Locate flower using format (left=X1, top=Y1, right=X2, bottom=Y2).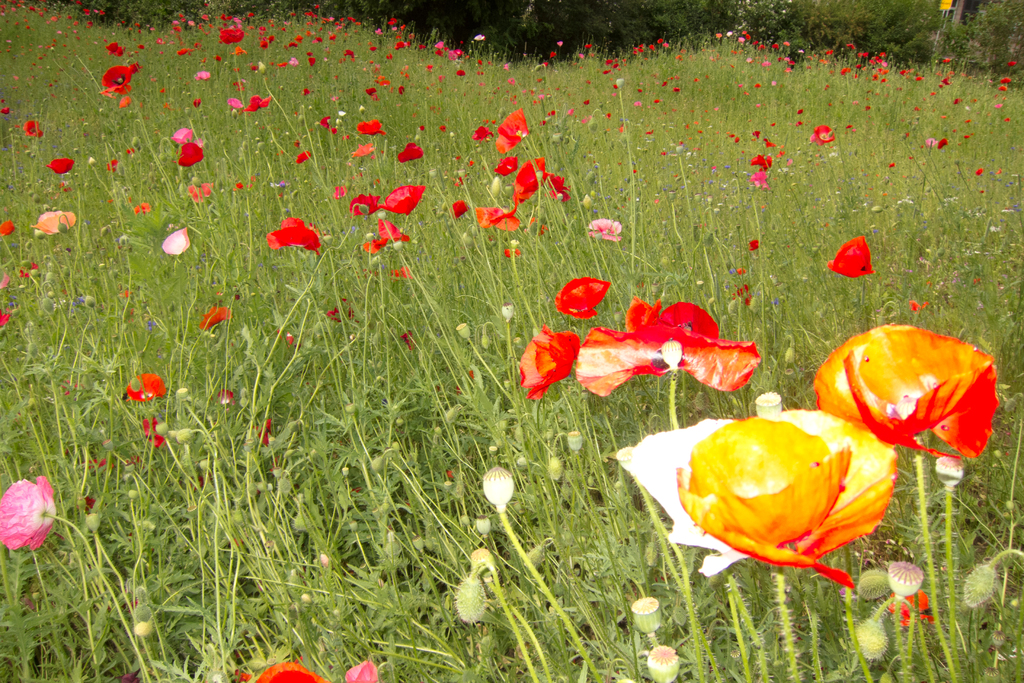
(left=824, top=232, right=880, bottom=281).
